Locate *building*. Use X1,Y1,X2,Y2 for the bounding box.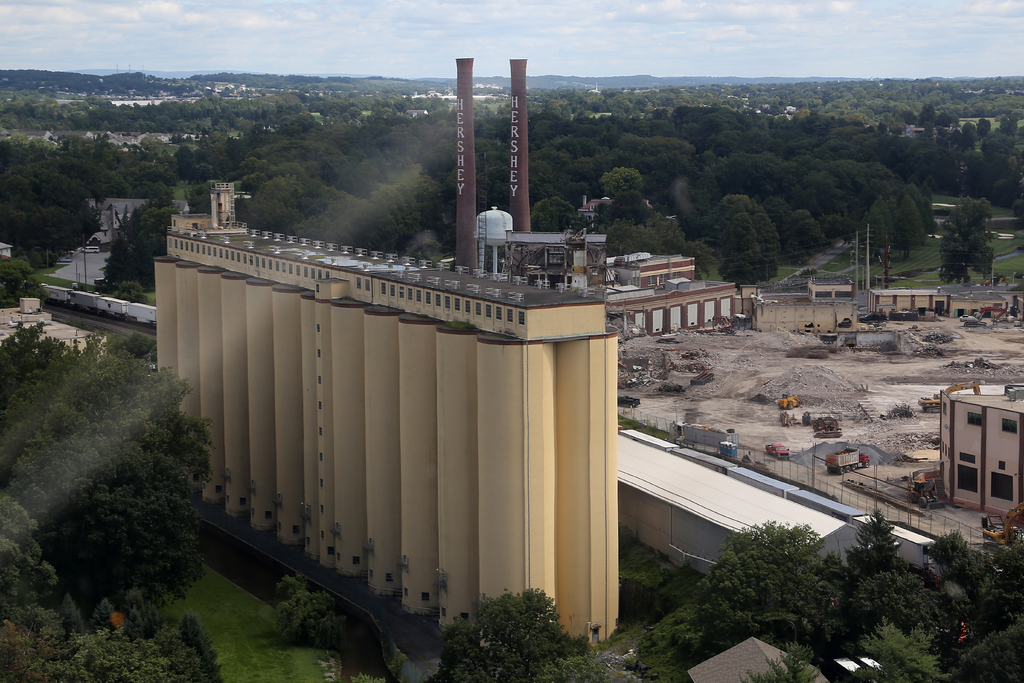
140,180,620,666.
